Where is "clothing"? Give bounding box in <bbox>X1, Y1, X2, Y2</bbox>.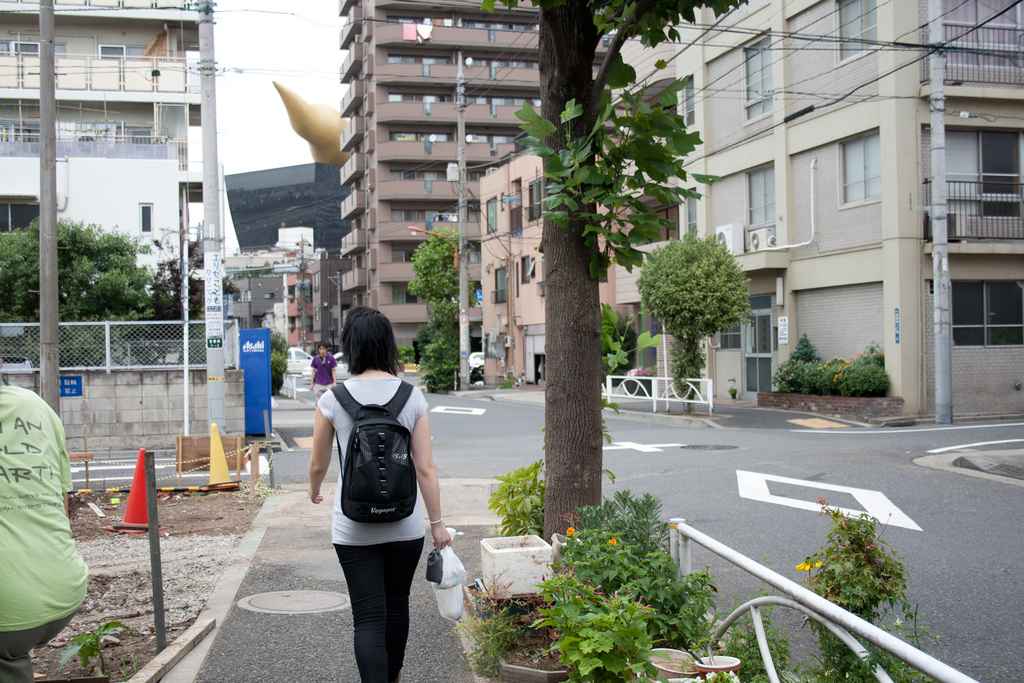
<bbox>0, 383, 76, 636</bbox>.
